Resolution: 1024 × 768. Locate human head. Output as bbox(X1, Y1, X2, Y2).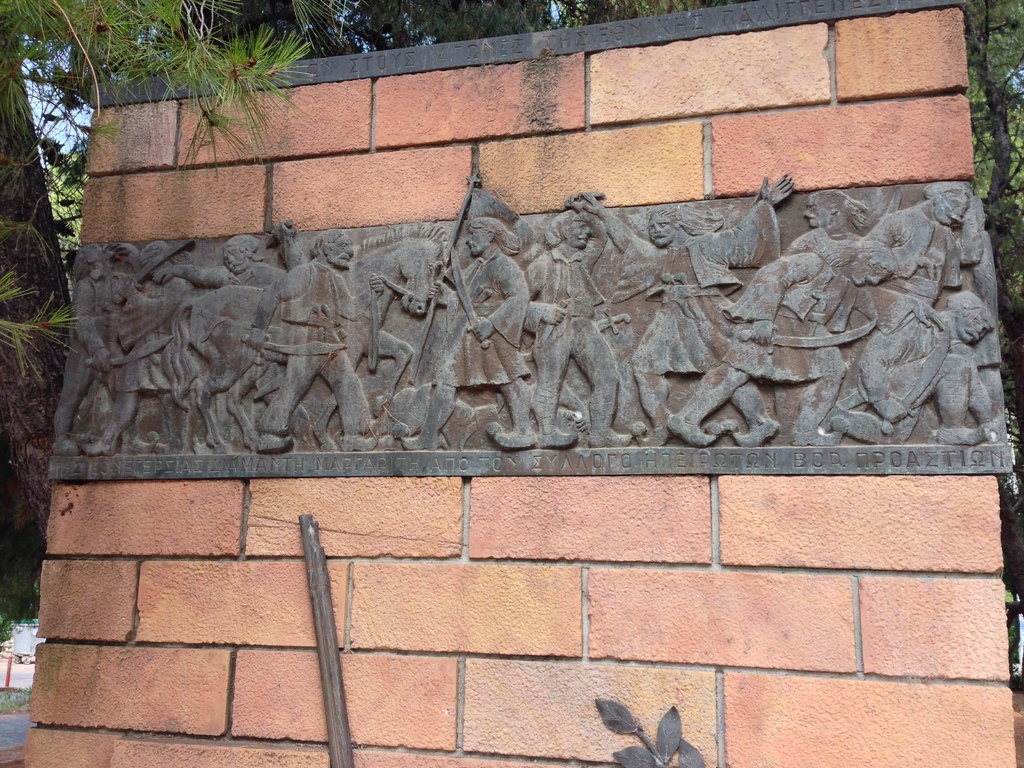
bbox(800, 188, 848, 227).
